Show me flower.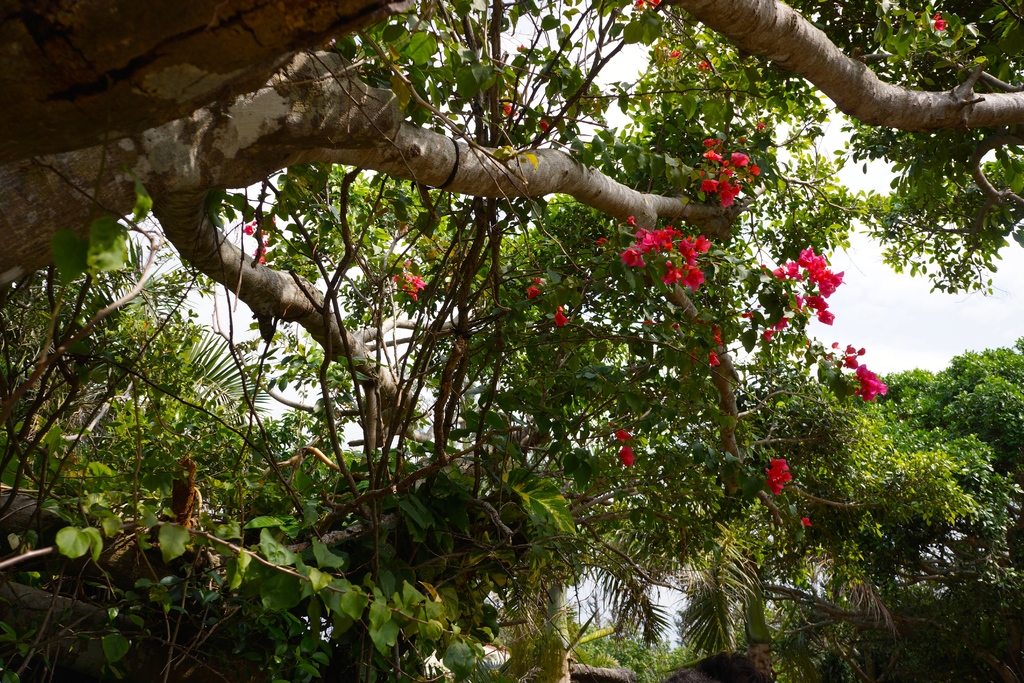
flower is here: l=671, t=322, r=681, b=331.
